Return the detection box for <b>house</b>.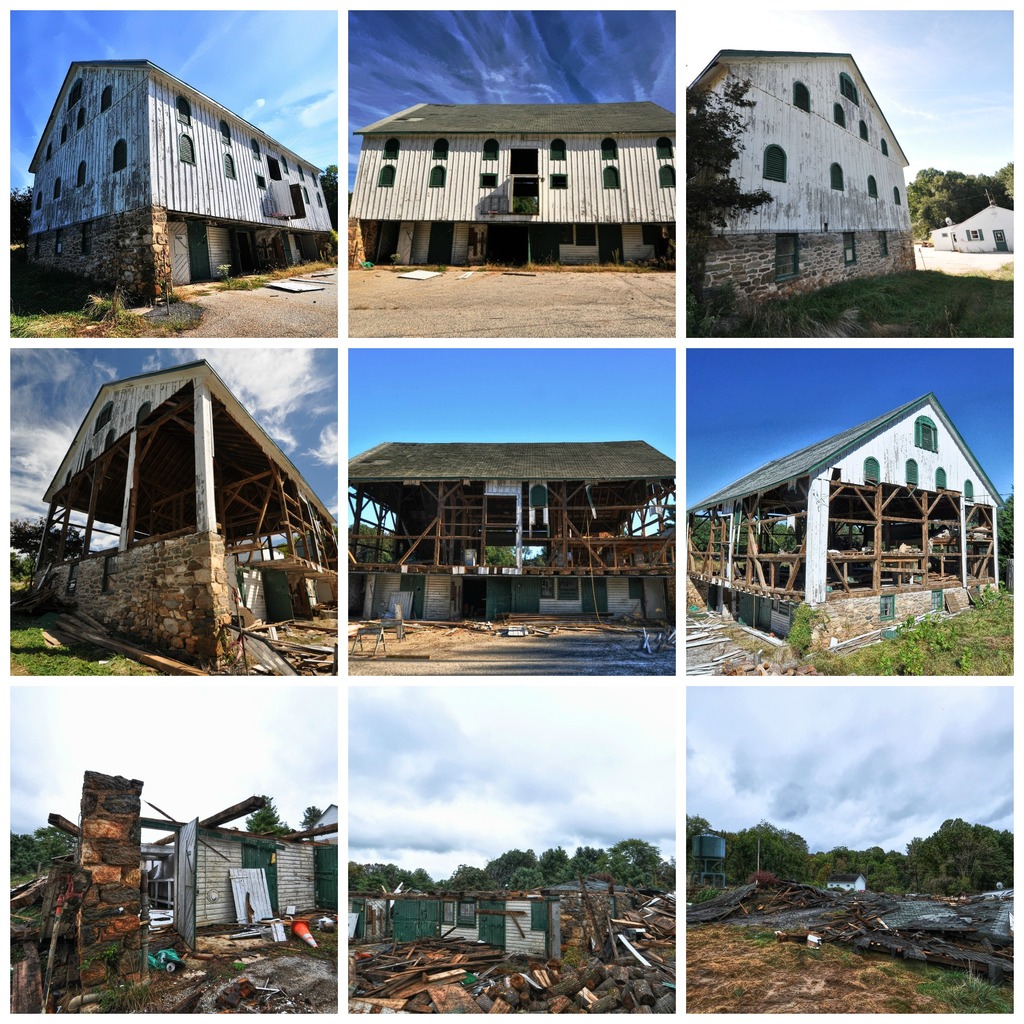
12:52:333:309.
